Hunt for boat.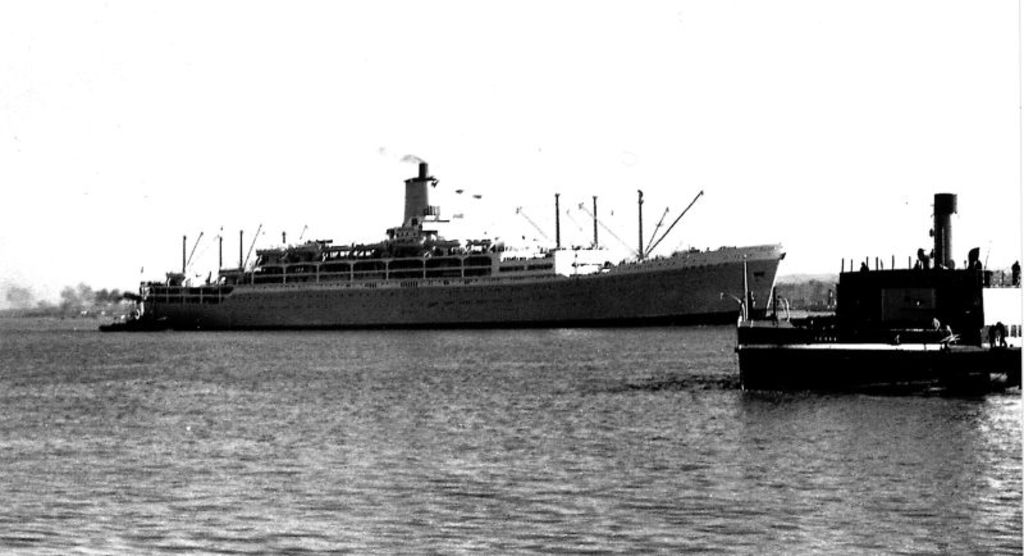
Hunted down at left=102, top=159, right=787, bottom=329.
